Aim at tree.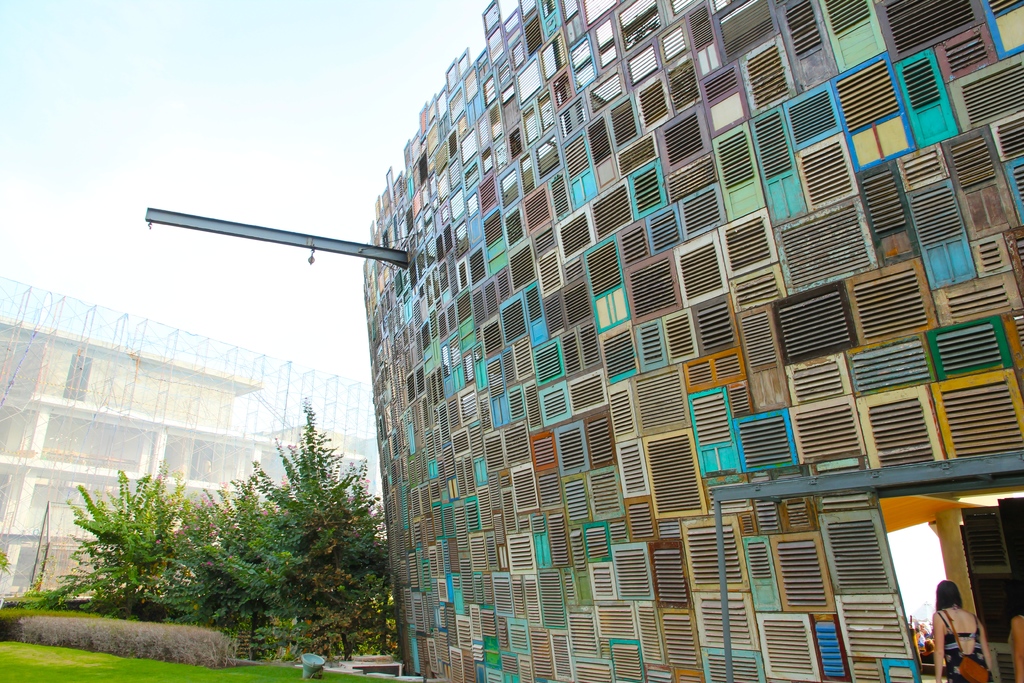
Aimed at x1=188 y1=404 x2=396 y2=622.
